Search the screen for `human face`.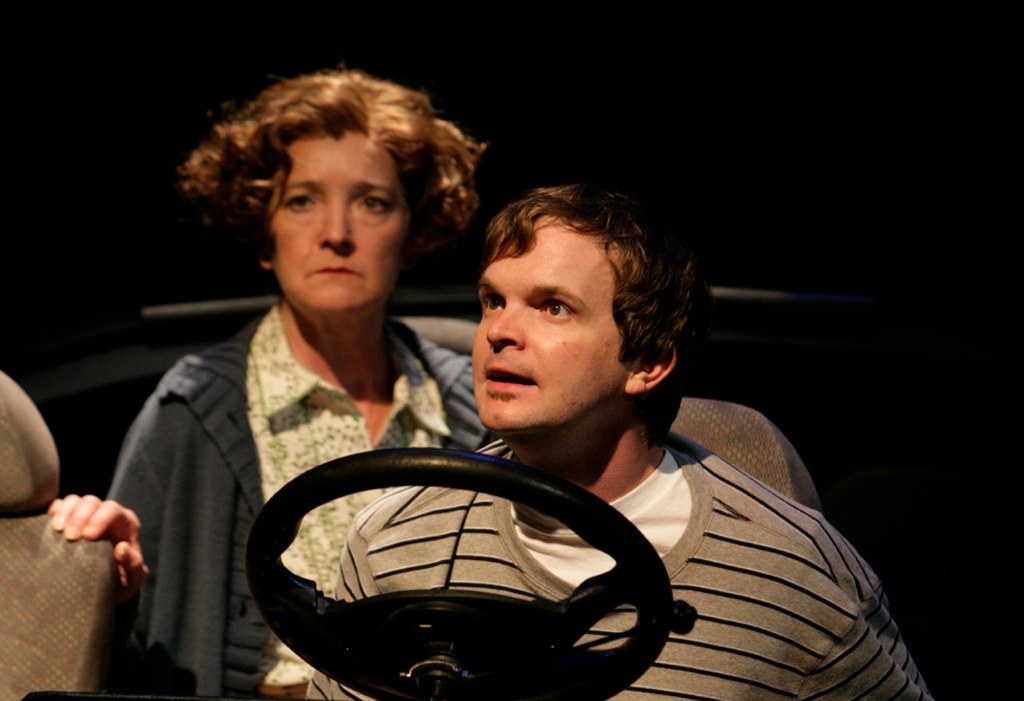
Found at select_region(469, 211, 626, 432).
